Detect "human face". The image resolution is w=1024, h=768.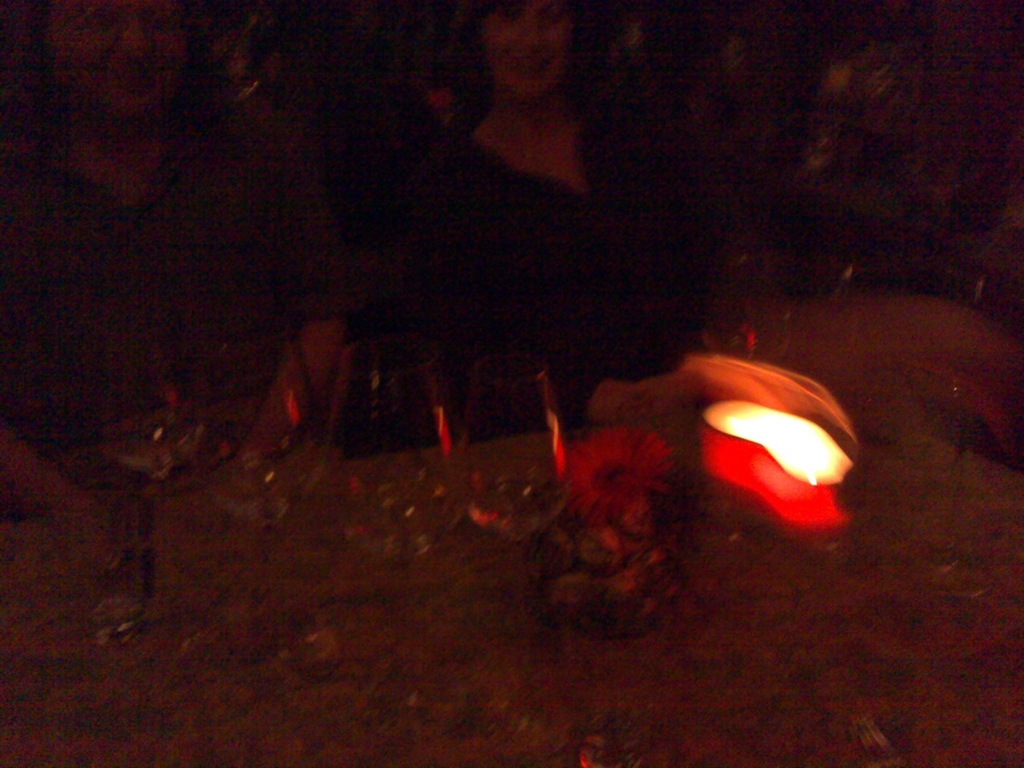
(x1=58, y1=0, x2=192, y2=127).
